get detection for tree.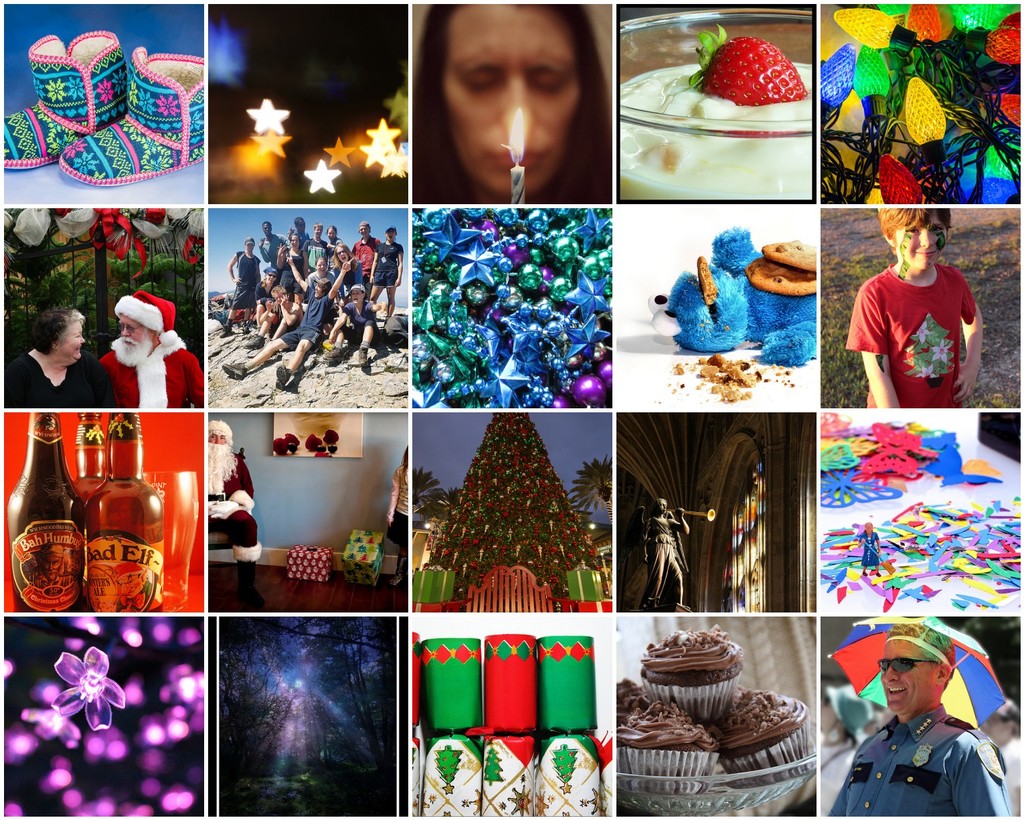
Detection: 571, 456, 617, 540.
